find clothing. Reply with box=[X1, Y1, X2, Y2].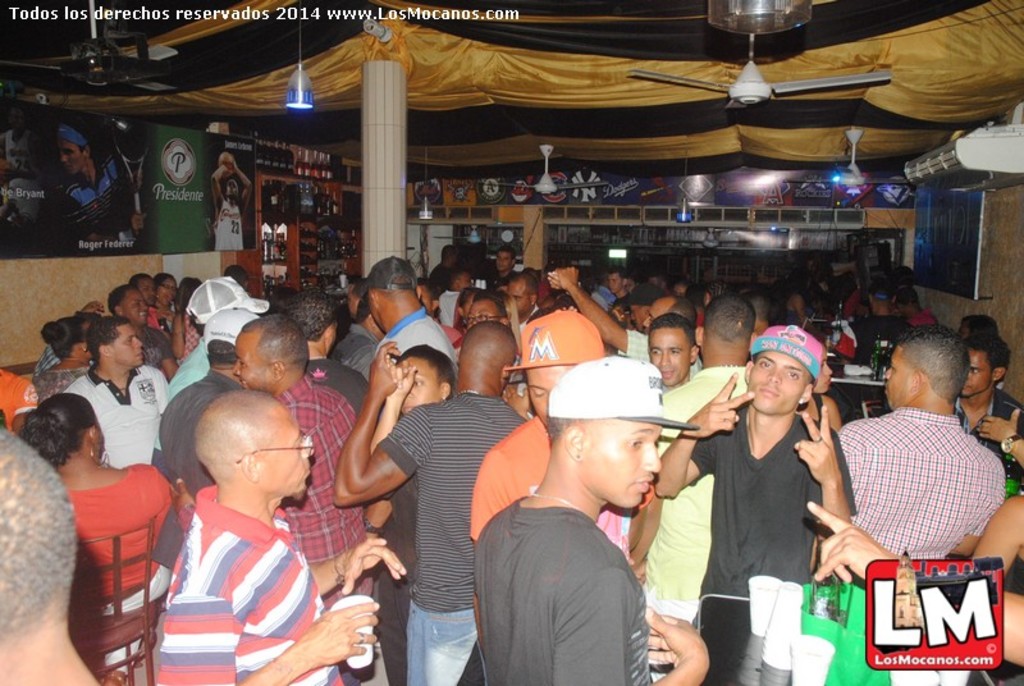
box=[1, 128, 44, 219].
